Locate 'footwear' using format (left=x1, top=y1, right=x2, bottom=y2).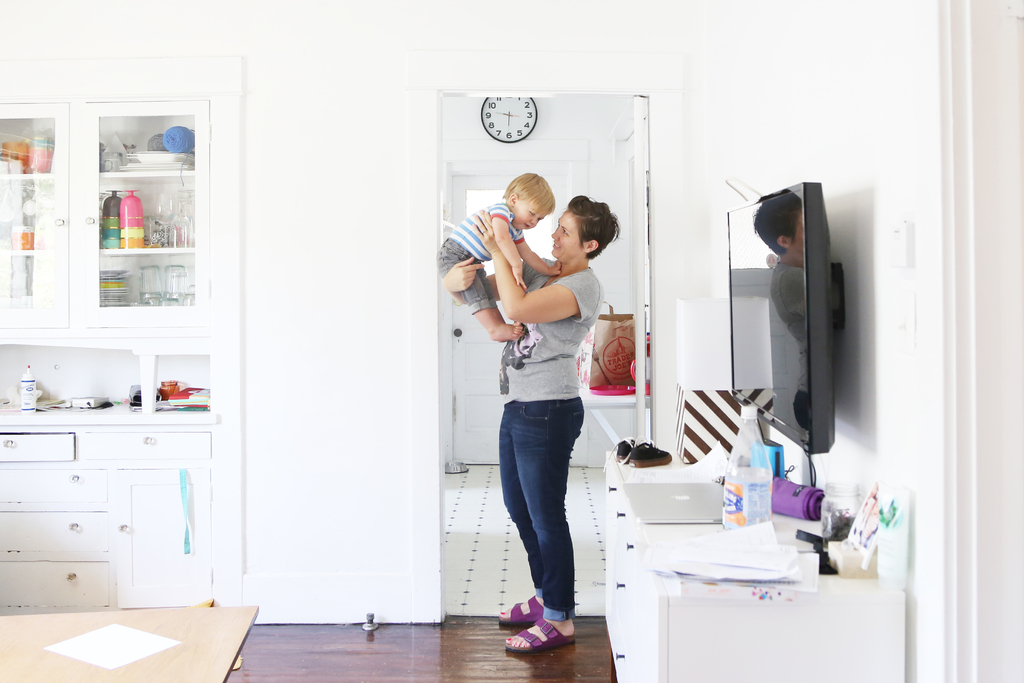
(left=504, top=599, right=577, bottom=662).
